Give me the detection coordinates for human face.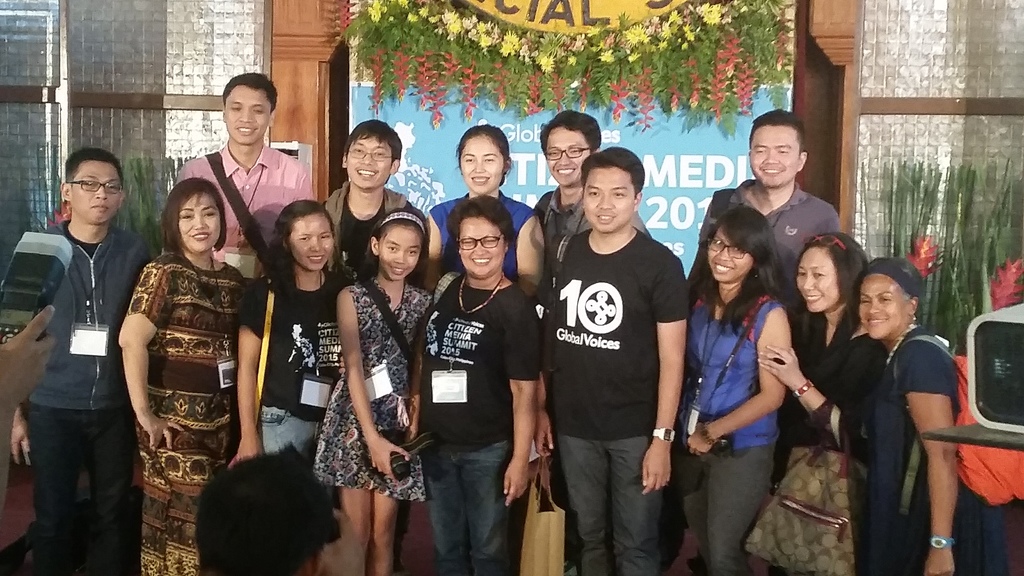
225,87,270,145.
